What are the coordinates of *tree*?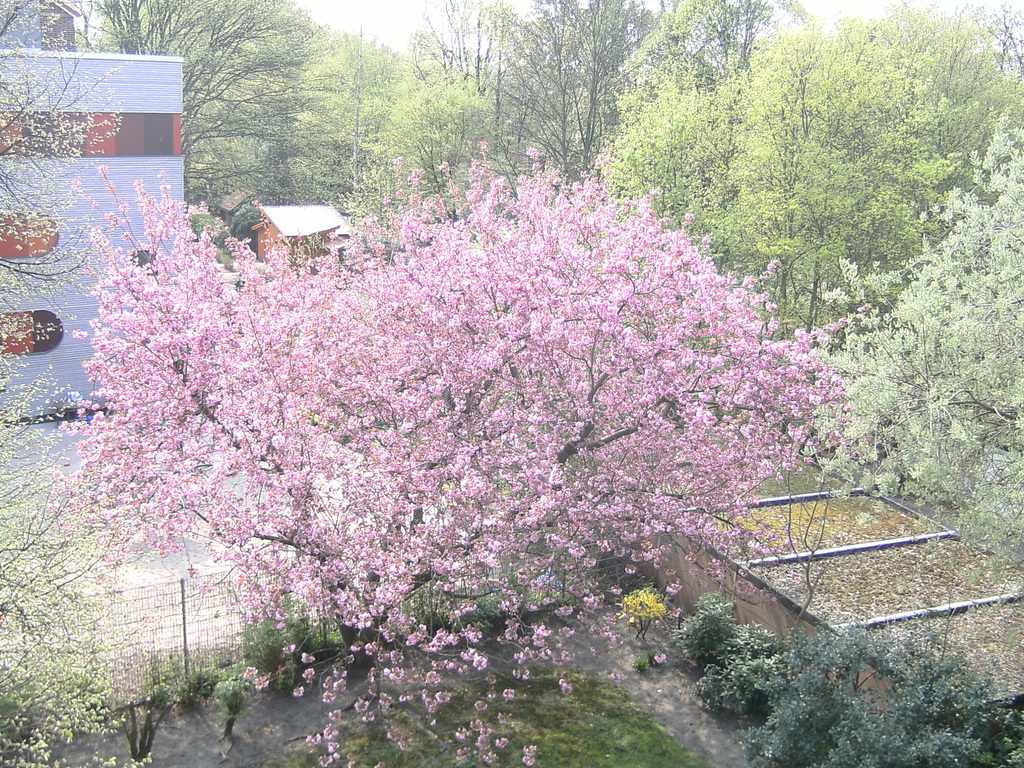
(left=599, top=0, right=1023, bottom=454).
